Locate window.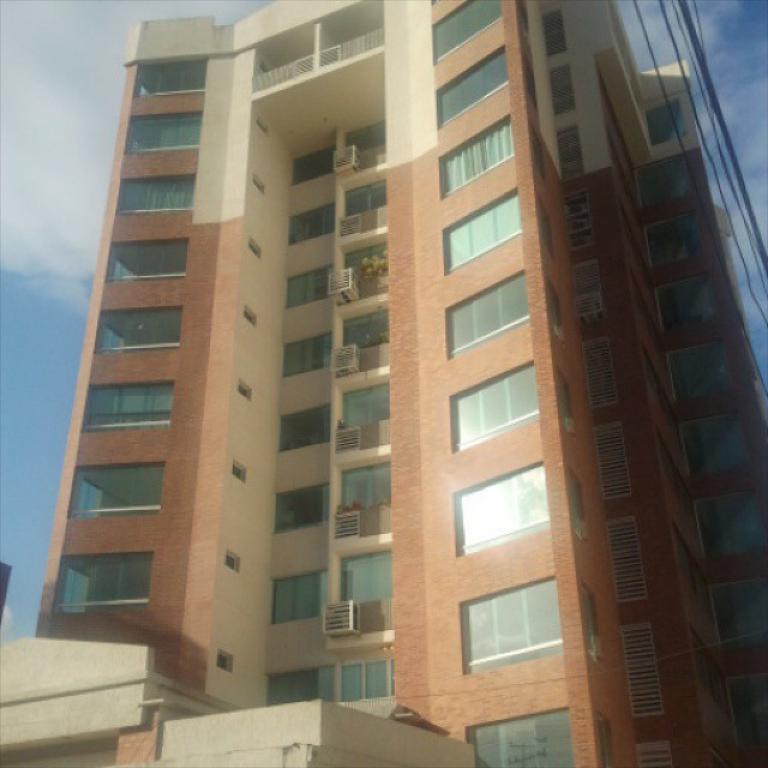
Bounding box: {"left": 222, "top": 550, "right": 241, "bottom": 570}.
